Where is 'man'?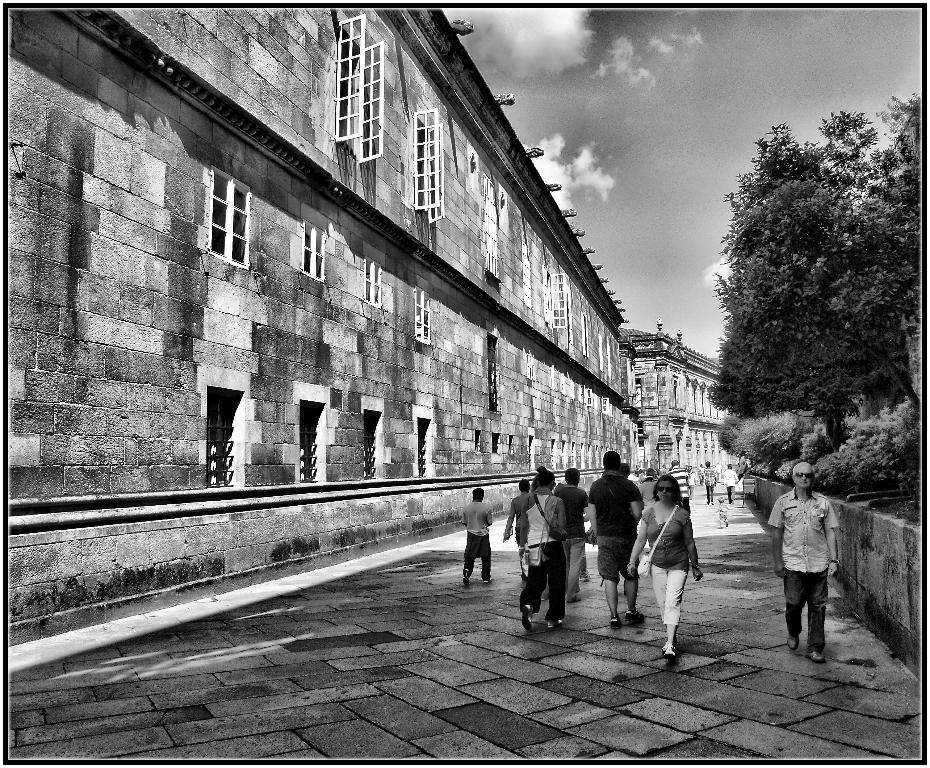
[x1=499, y1=472, x2=531, y2=568].
